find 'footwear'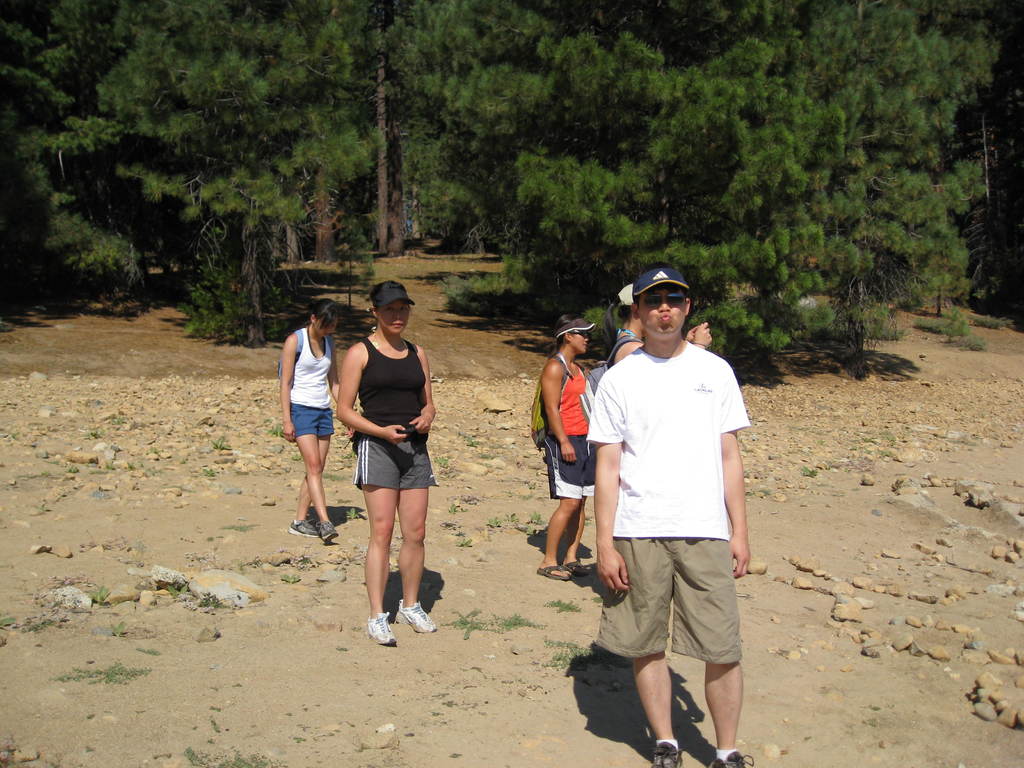
x1=655 y1=743 x2=689 y2=767
